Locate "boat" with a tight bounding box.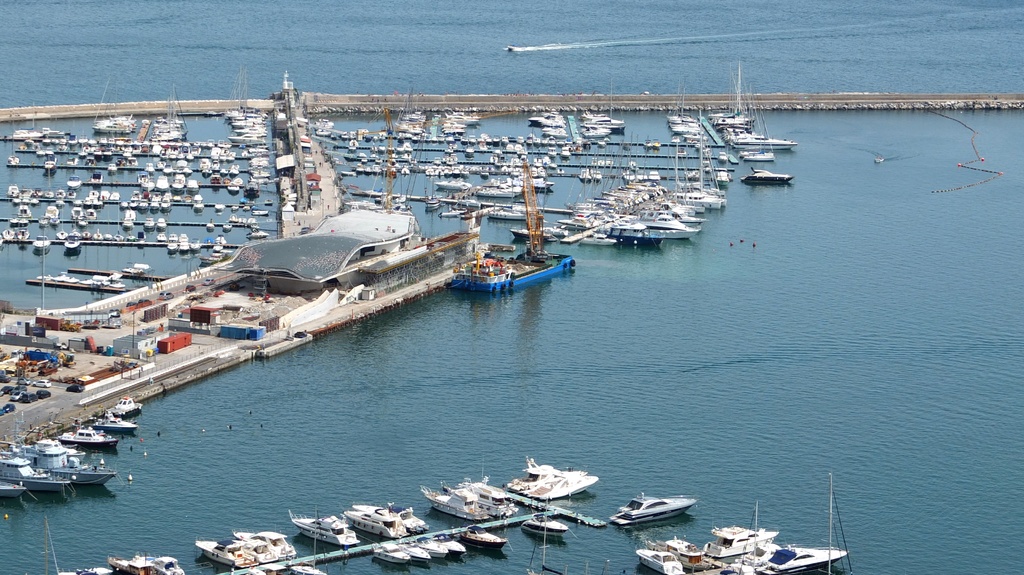
[left=3, top=230, right=12, bottom=238].
